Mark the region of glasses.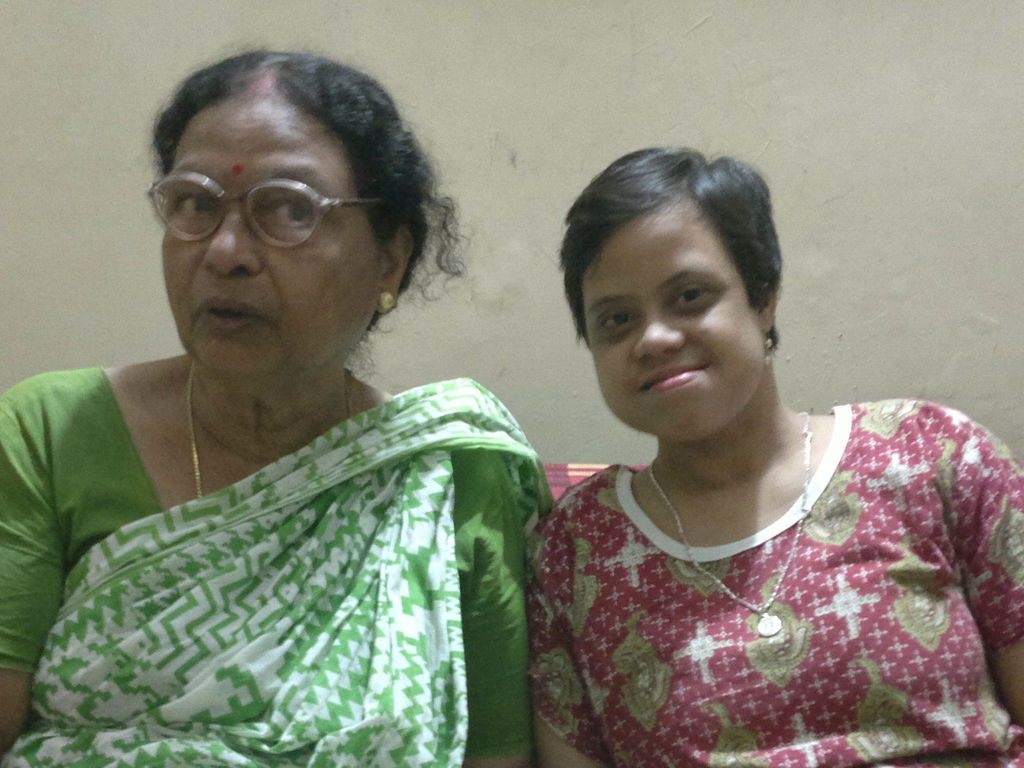
Region: Rect(136, 152, 381, 250).
